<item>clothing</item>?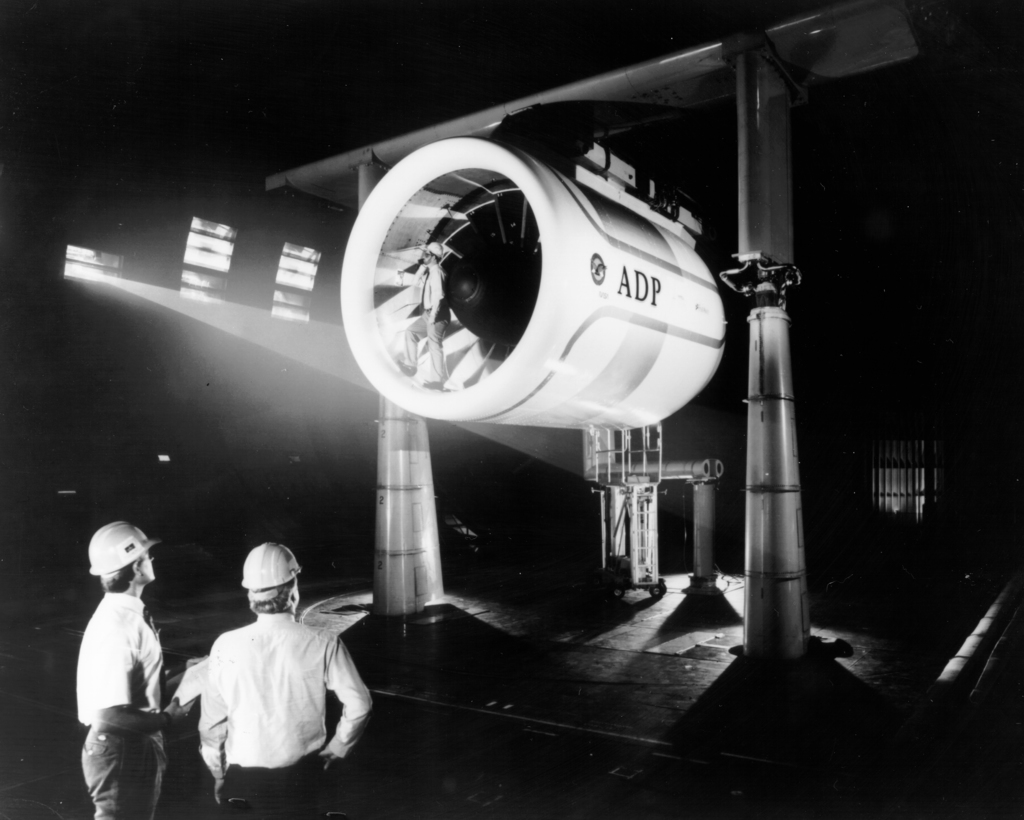
[left=168, top=593, right=358, bottom=799]
